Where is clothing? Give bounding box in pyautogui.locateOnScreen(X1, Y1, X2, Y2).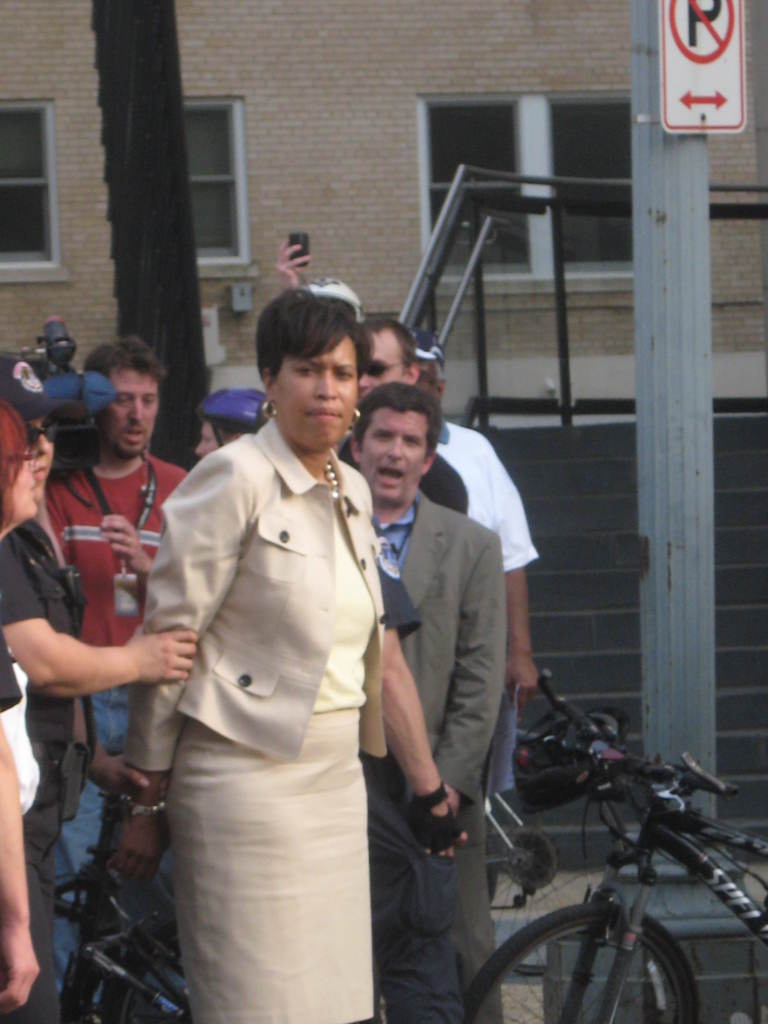
pyautogui.locateOnScreen(46, 447, 195, 1023).
